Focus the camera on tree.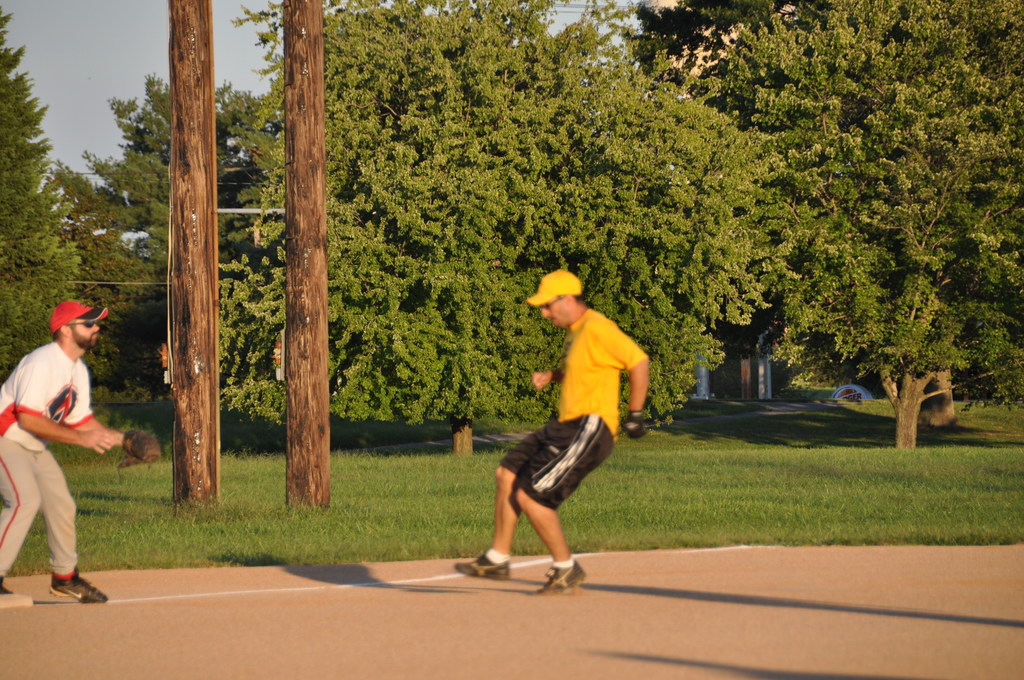
Focus region: BBox(770, 68, 1004, 450).
